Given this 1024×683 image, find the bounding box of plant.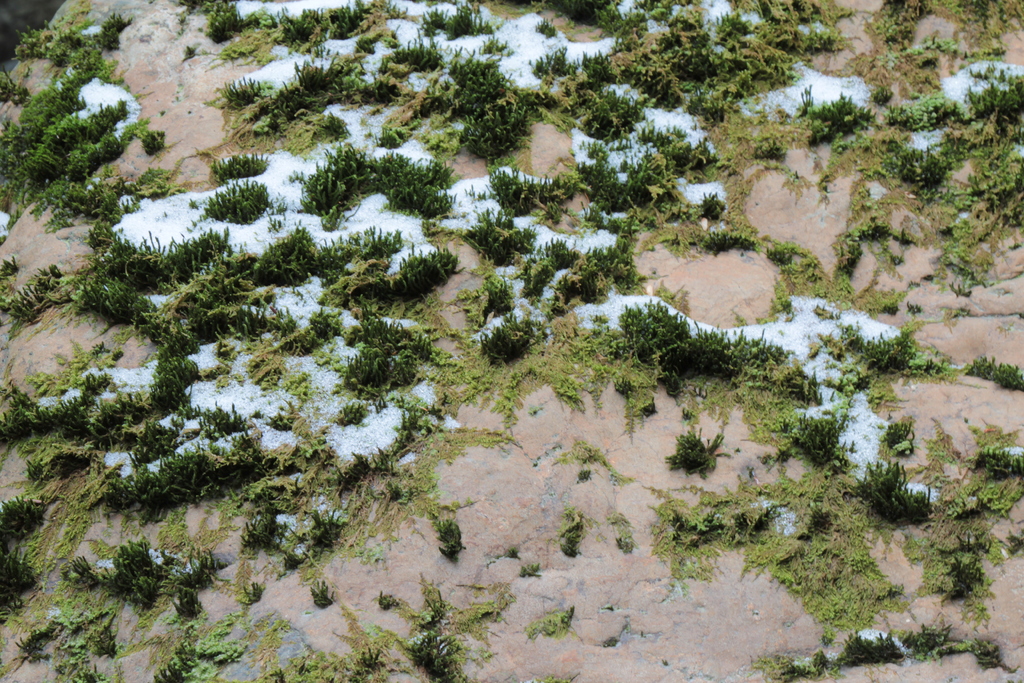
select_region(307, 579, 337, 611).
